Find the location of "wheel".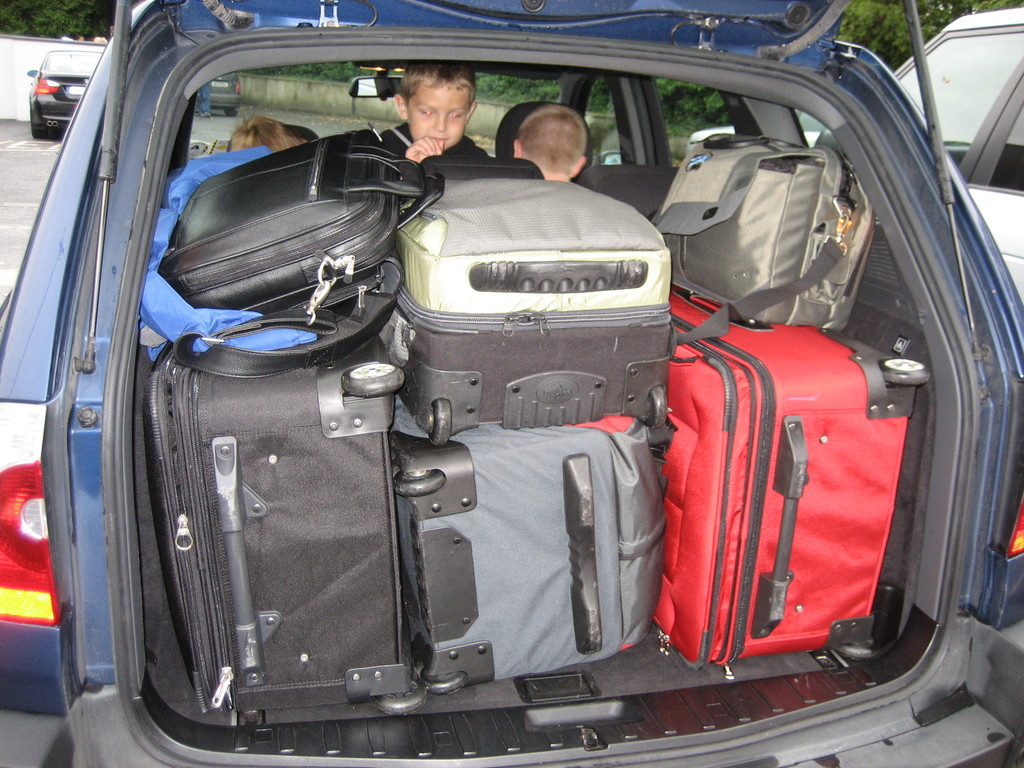
Location: <box>29,106,38,134</box>.
